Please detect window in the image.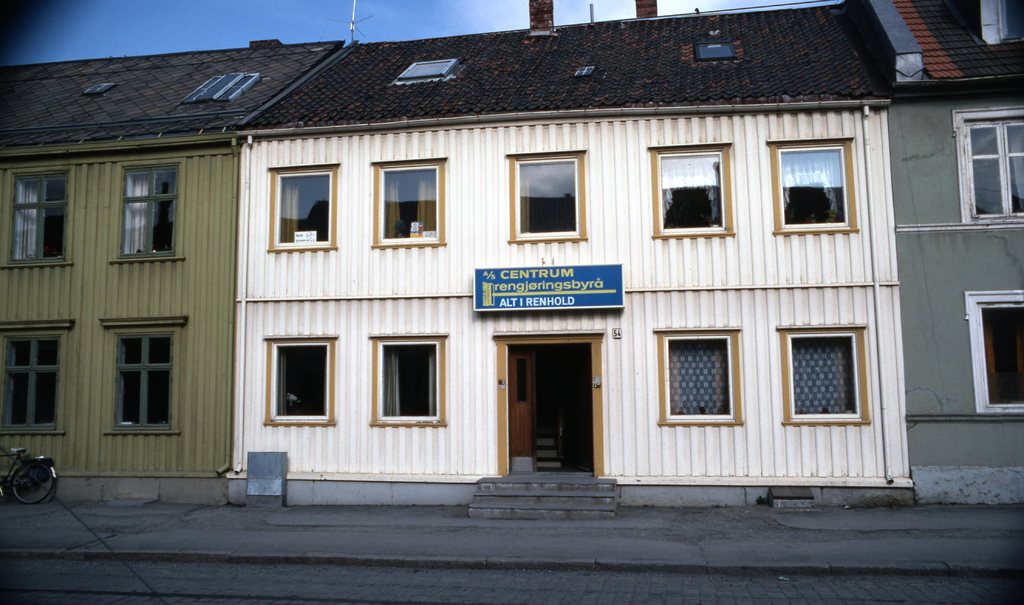
crop(179, 72, 260, 103).
